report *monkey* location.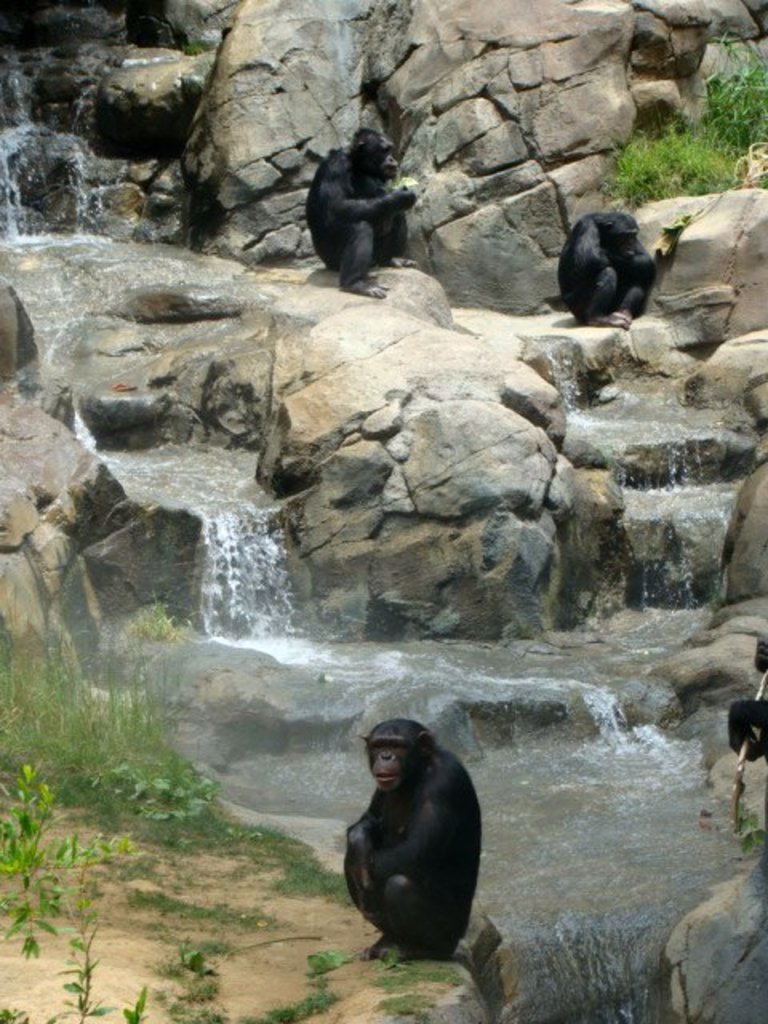
Report: [339, 715, 485, 962].
